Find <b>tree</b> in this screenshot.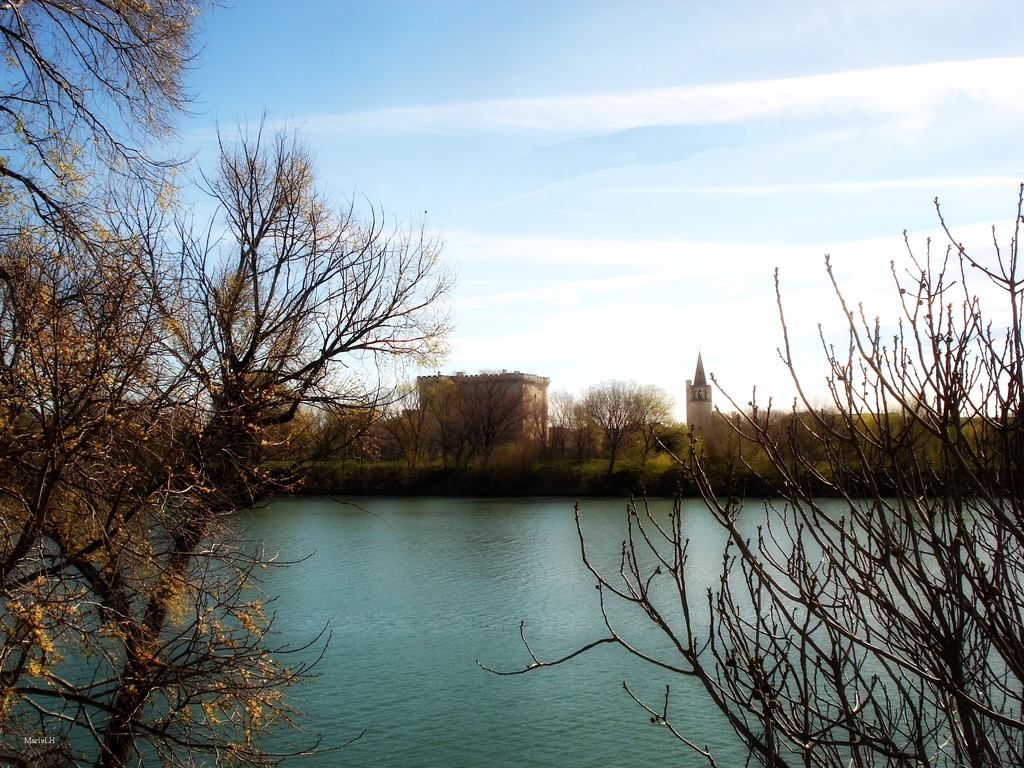
The bounding box for <b>tree</b> is detection(0, 102, 461, 767).
